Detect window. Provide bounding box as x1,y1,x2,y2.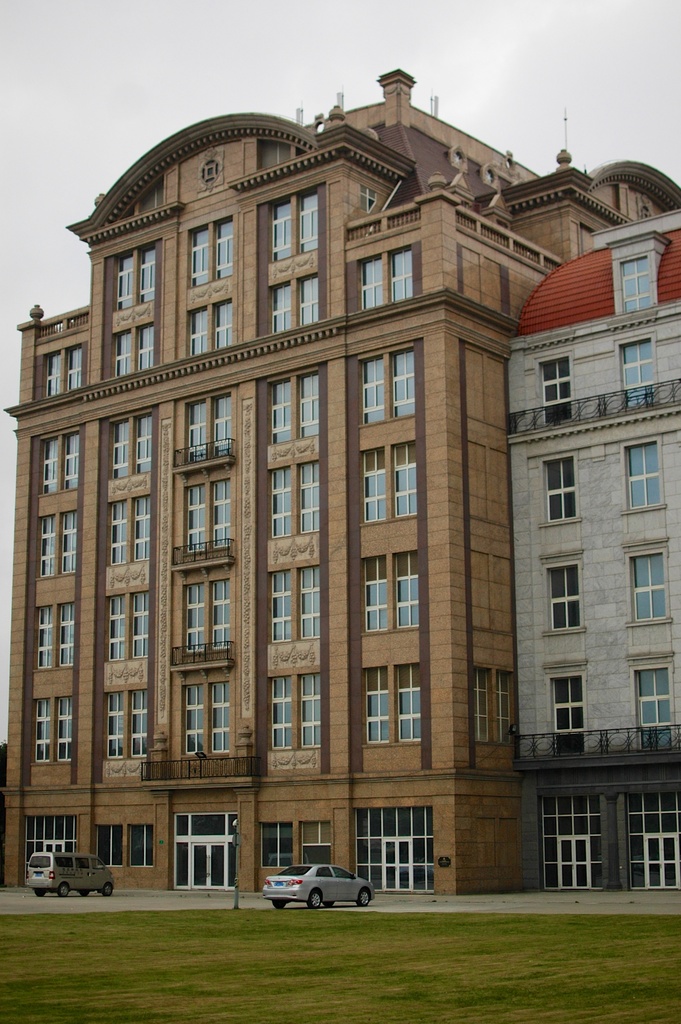
621,536,674,630.
